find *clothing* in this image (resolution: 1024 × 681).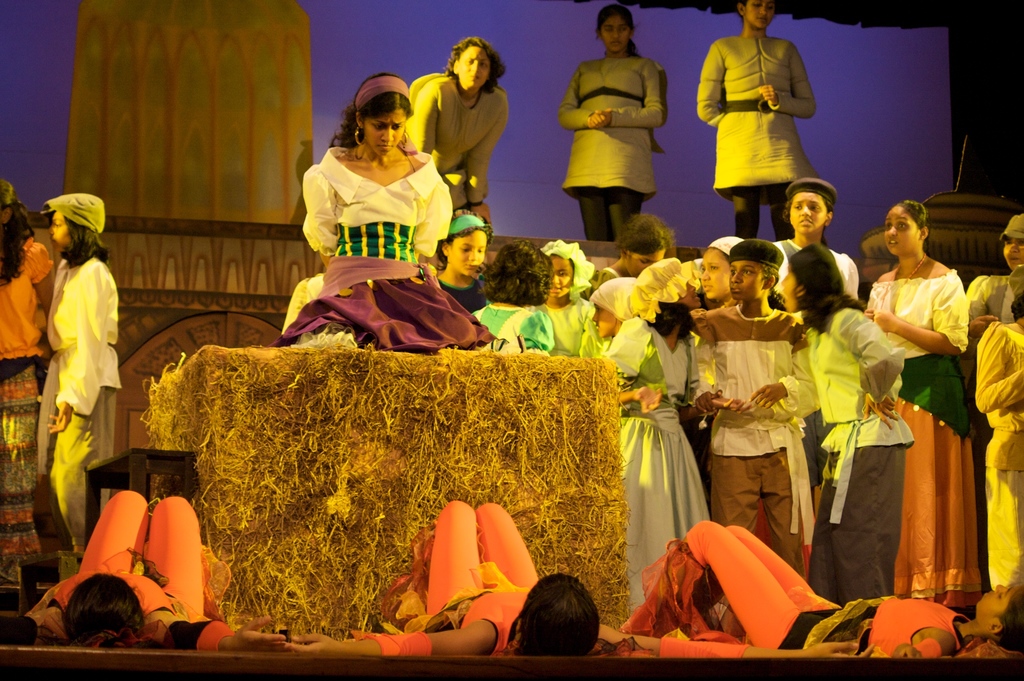
box=[556, 49, 666, 240].
